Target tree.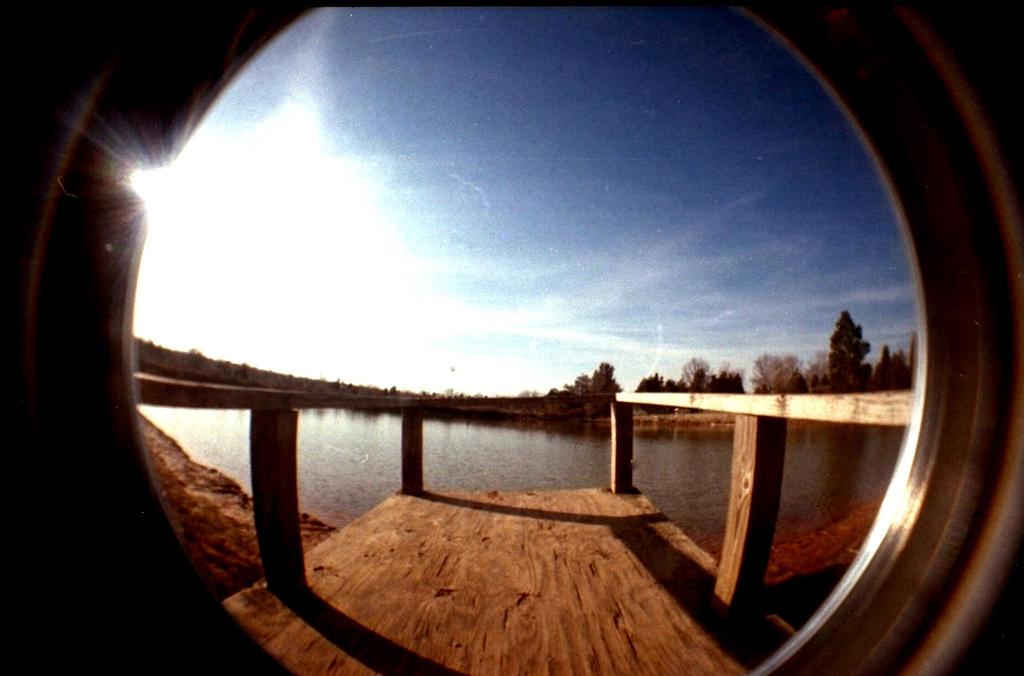
Target region: 753 343 808 393.
